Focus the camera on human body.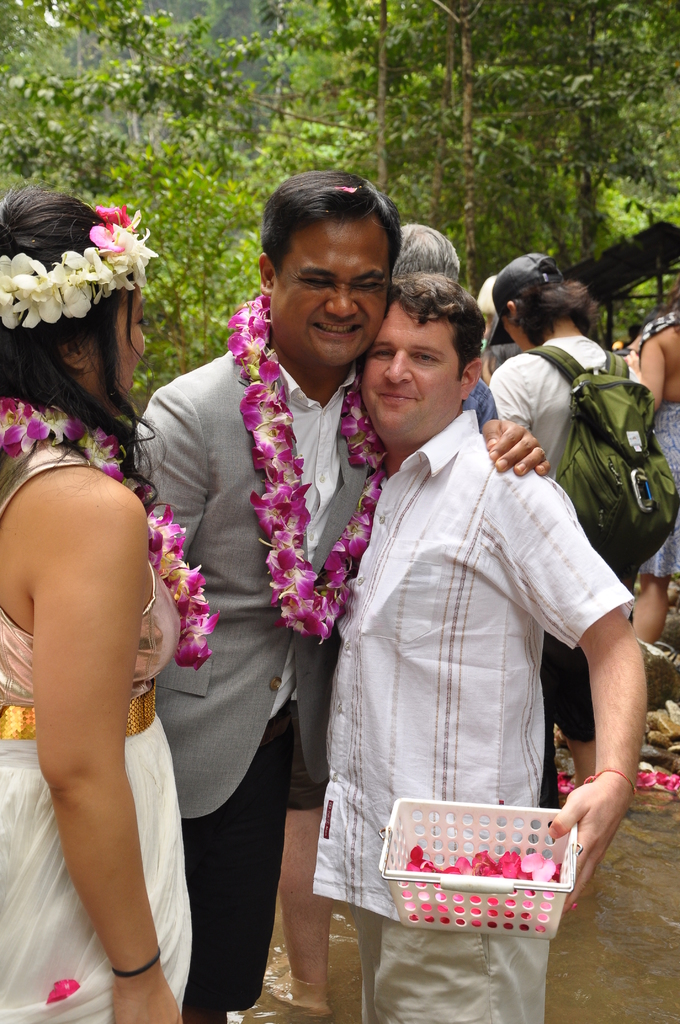
Focus region: 0,413,199,1022.
